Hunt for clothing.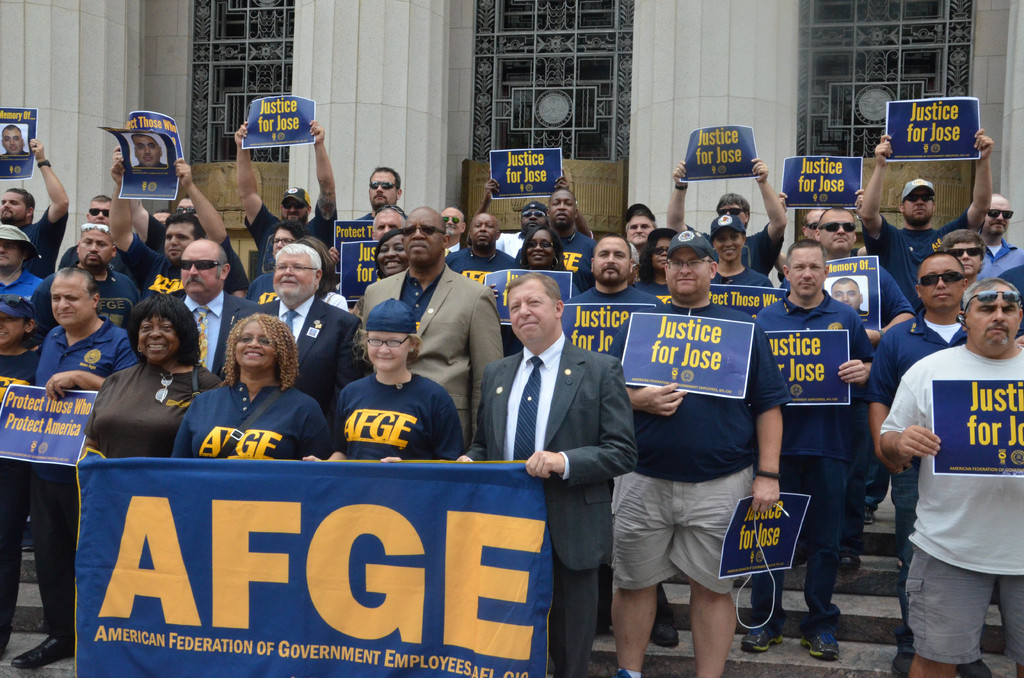
Hunted down at box=[553, 276, 676, 362].
